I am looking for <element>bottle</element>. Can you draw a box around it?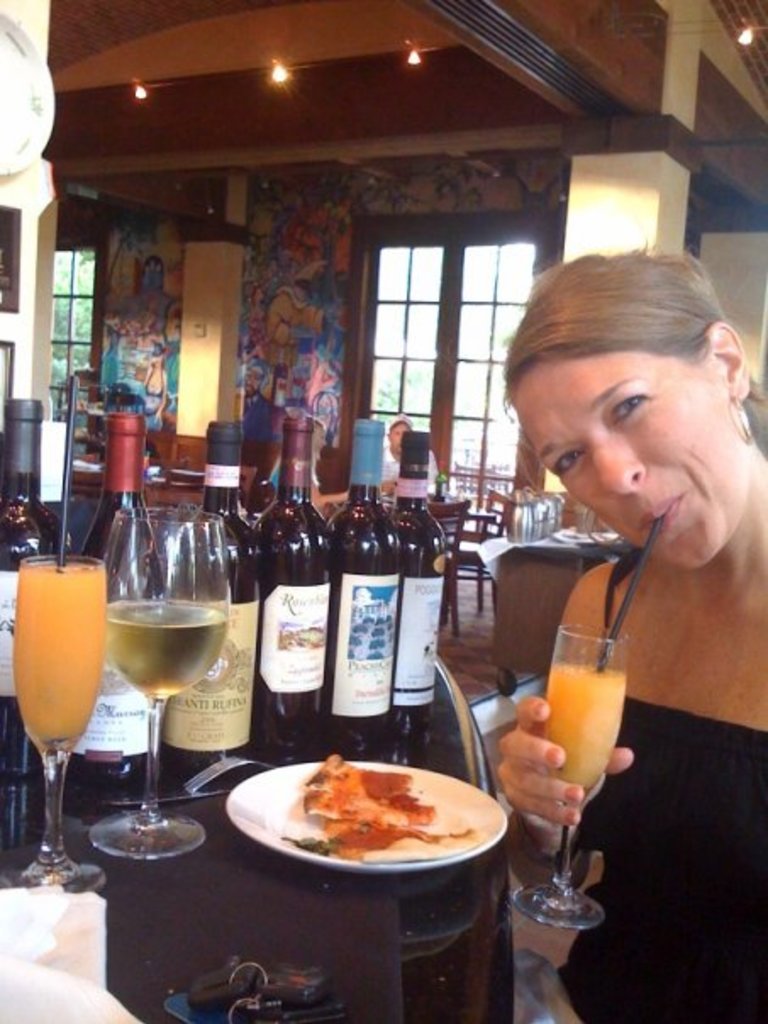
Sure, the bounding box is BBox(320, 414, 397, 753).
